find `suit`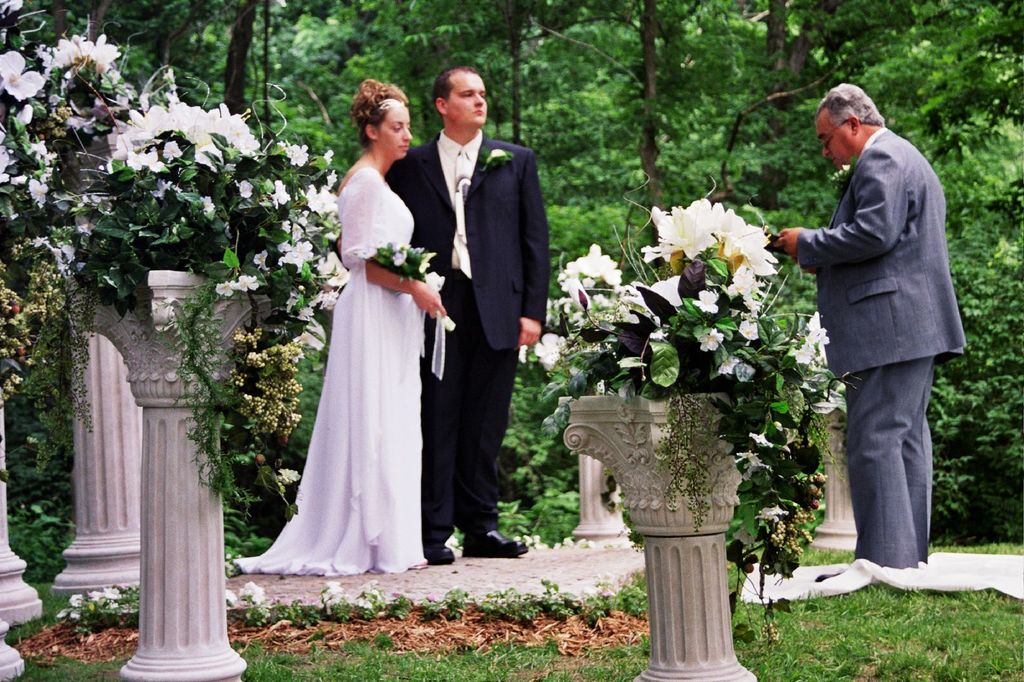
BBox(412, 66, 559, 537)
